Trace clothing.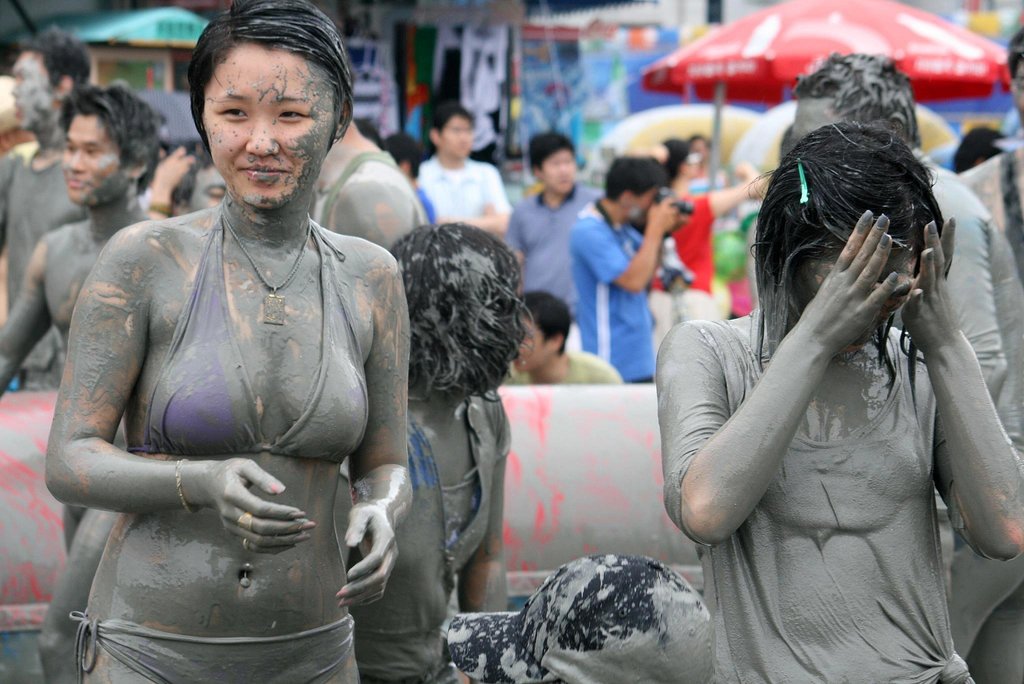
Traced to <box>510,351,621,383</box>.
